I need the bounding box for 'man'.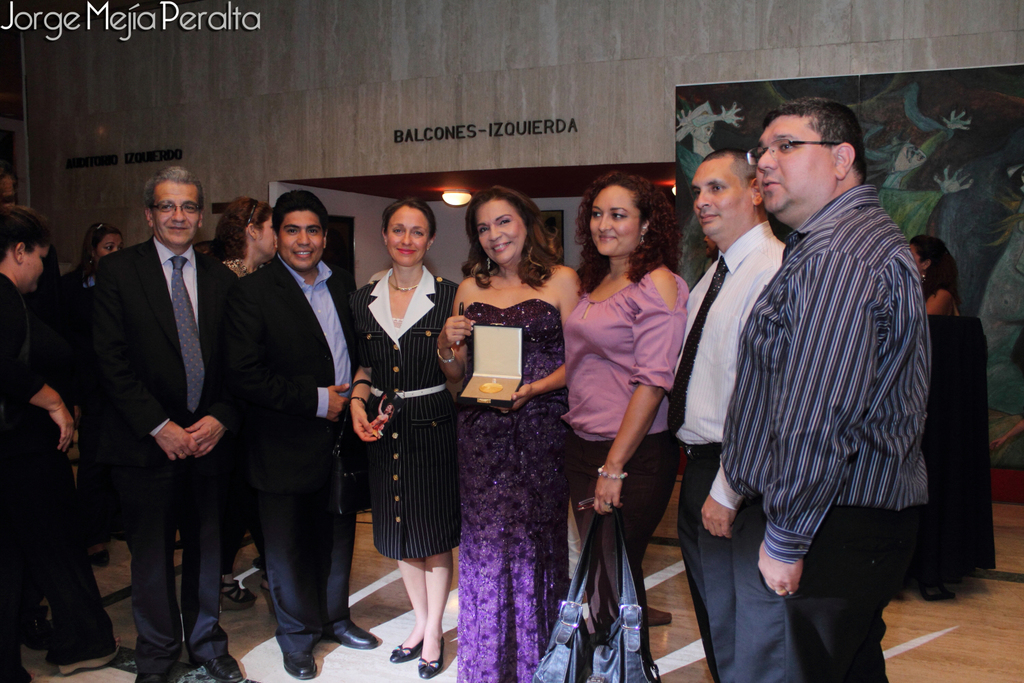
Here it is: [x1=78, y1=163, x2=241, y2=682].
